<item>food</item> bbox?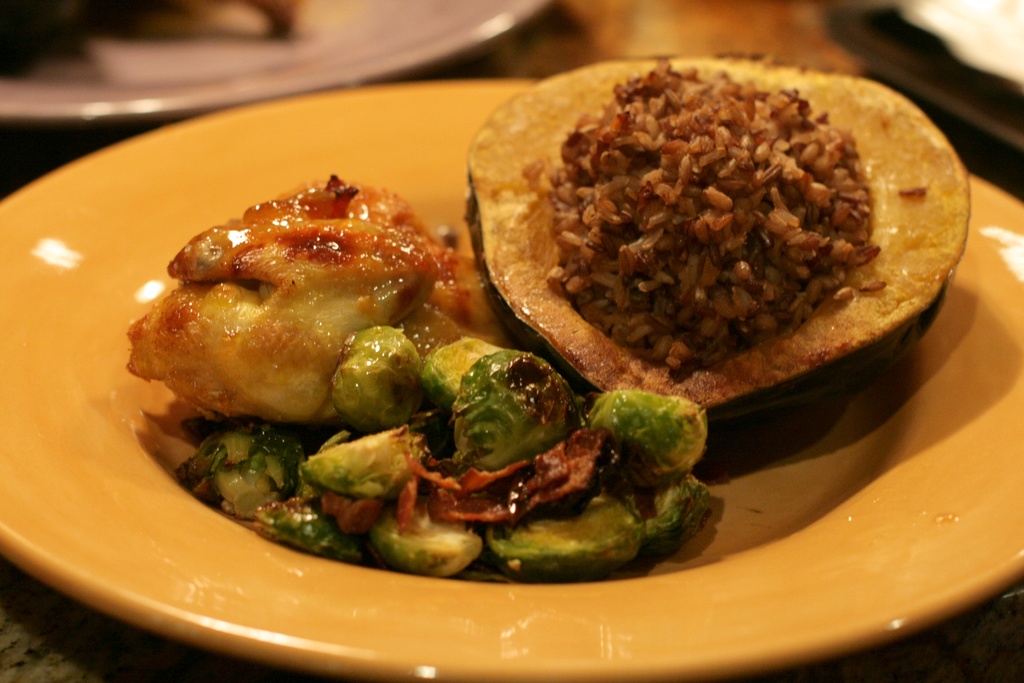
{"left": 143, "top": 171, "right": 722, "bottom": 574}
